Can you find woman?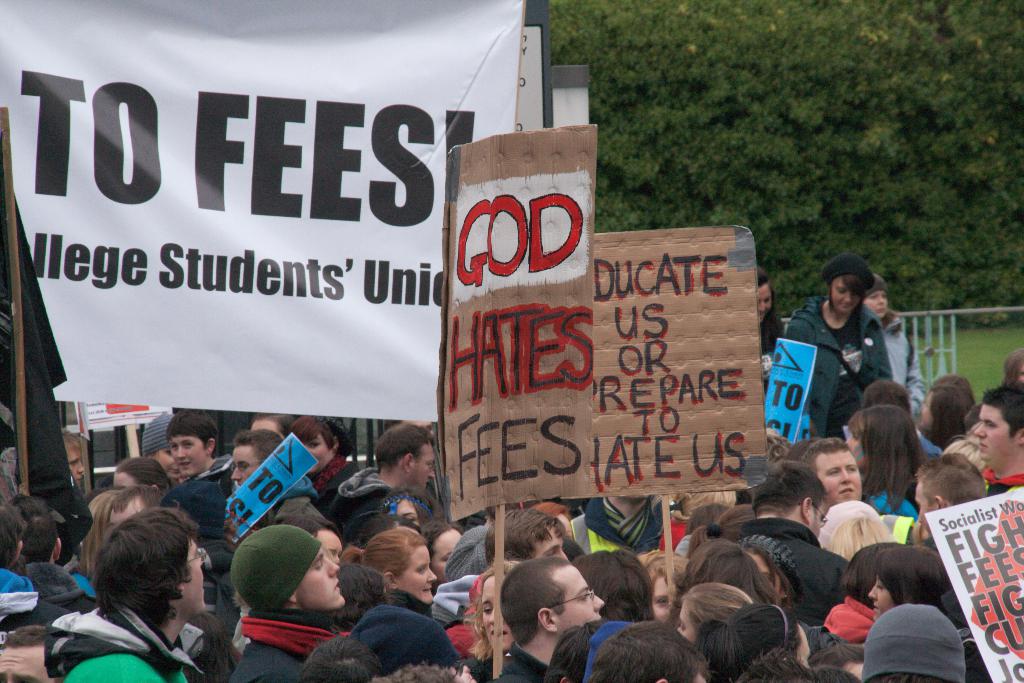
Yes, bounding box: 847, 407, 920, 518.
